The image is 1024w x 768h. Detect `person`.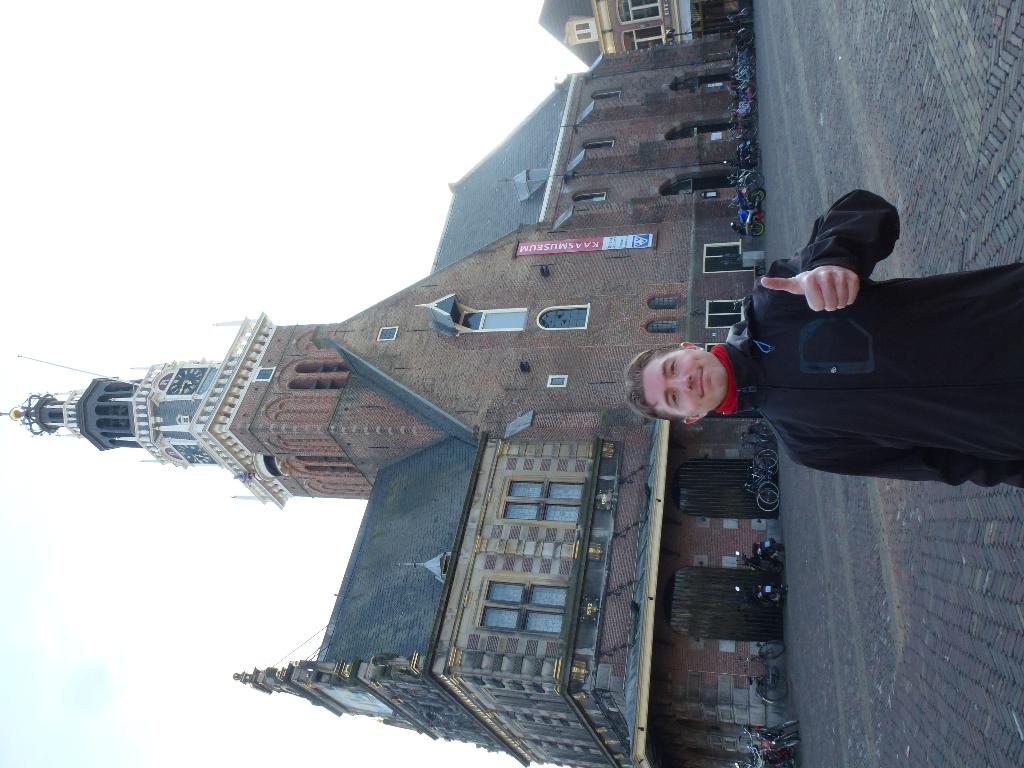
Detection: x1=622 y1=185 x2=1023 y2=490.
